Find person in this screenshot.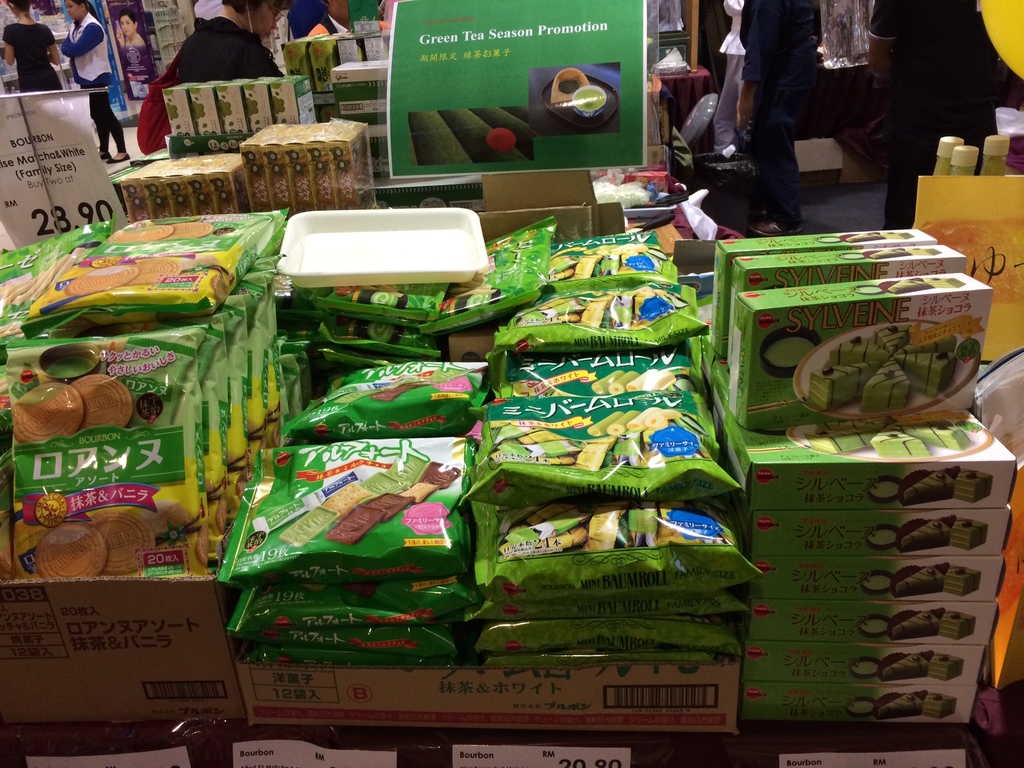
The bounding box for person is <box>136,0,296,154</box>.
